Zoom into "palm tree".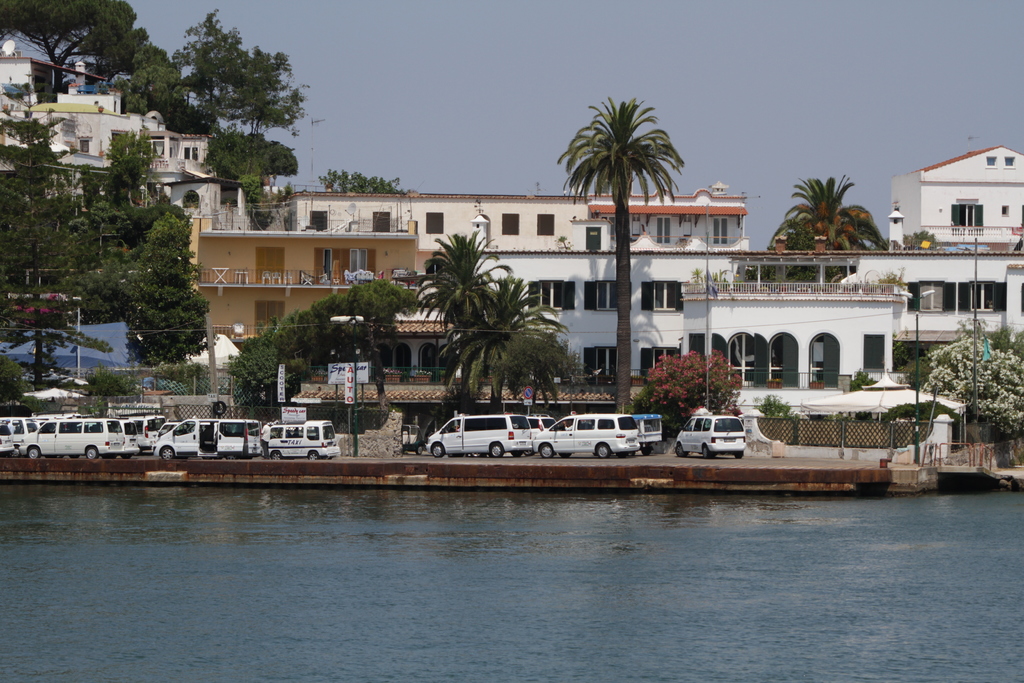
Zoom target: BBox(456, 277, 557, 415).
